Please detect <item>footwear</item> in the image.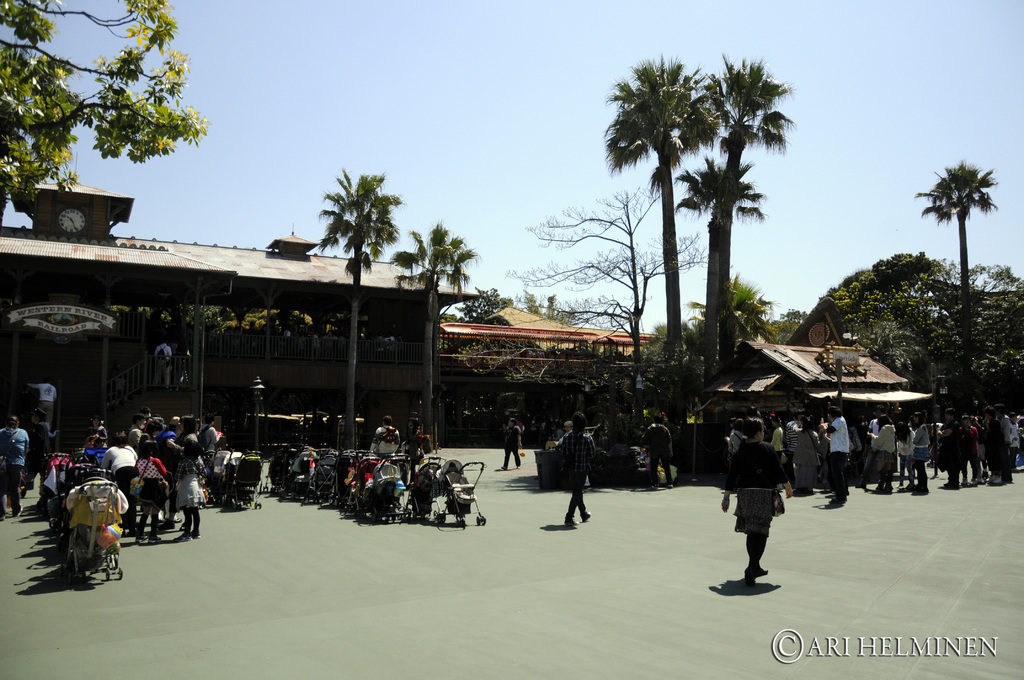
(x1=753, y1=567, x2=767, y2=579).
